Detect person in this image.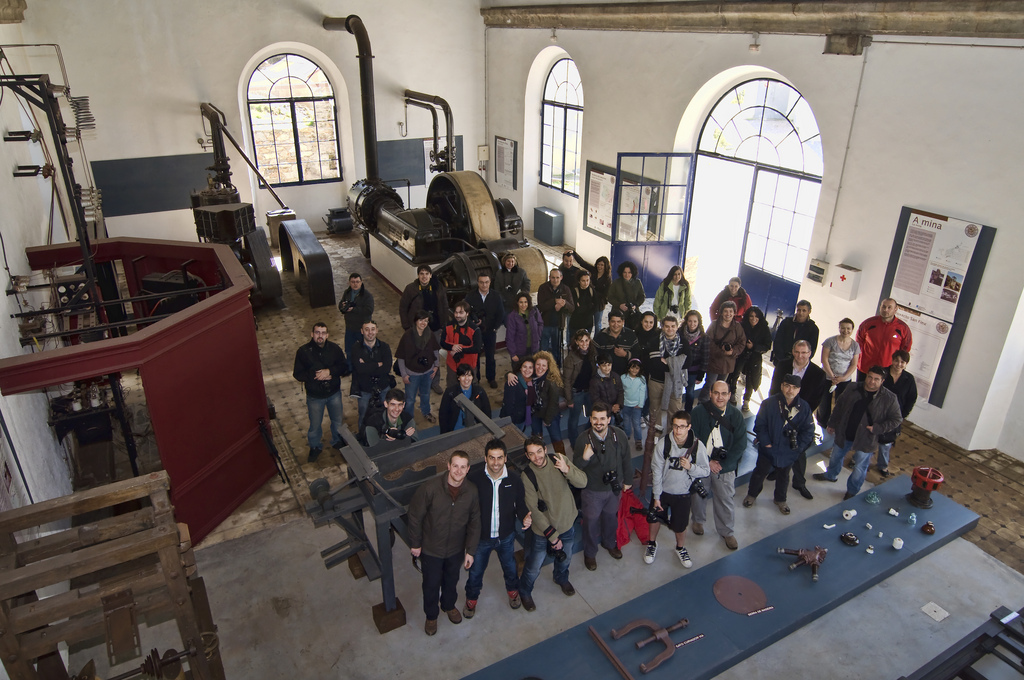
Detection: locate(518, 441, 587, 616).
